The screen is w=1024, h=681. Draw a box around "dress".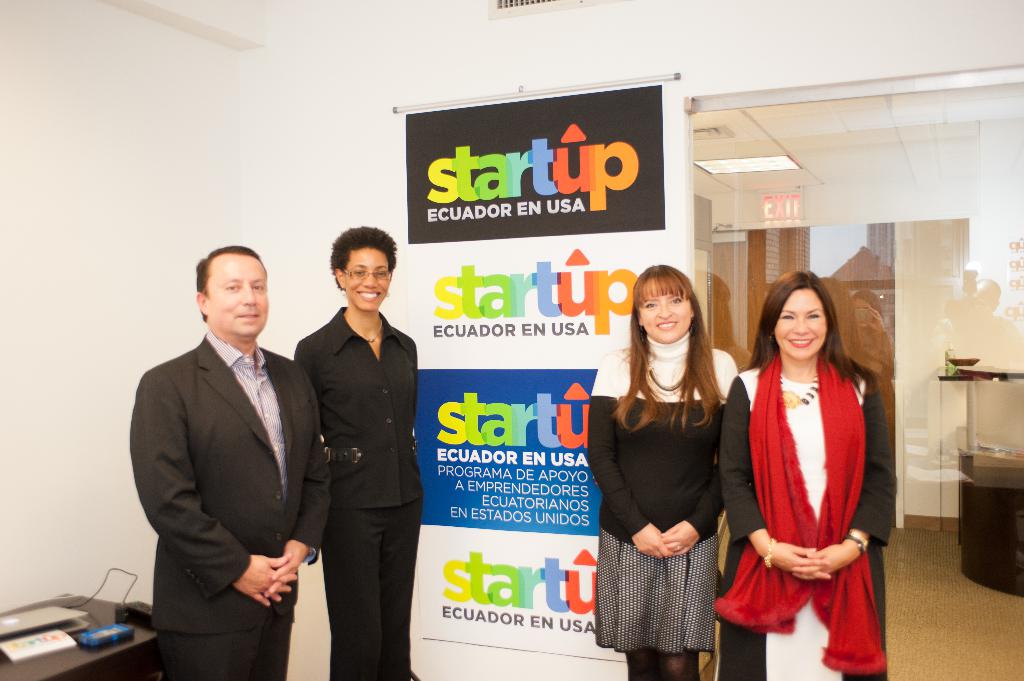
pyautogui.locateOnScreen(586, 331, 735, 659).
